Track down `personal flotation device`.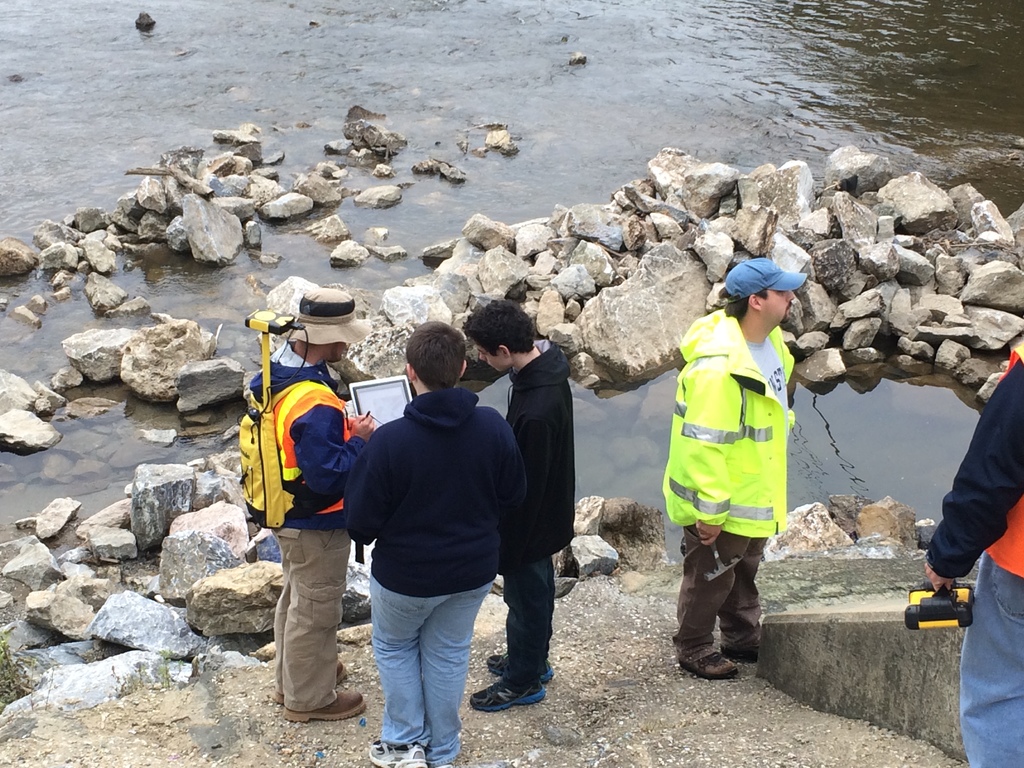
Tracked to Rect(665, 302, 806, 534).
